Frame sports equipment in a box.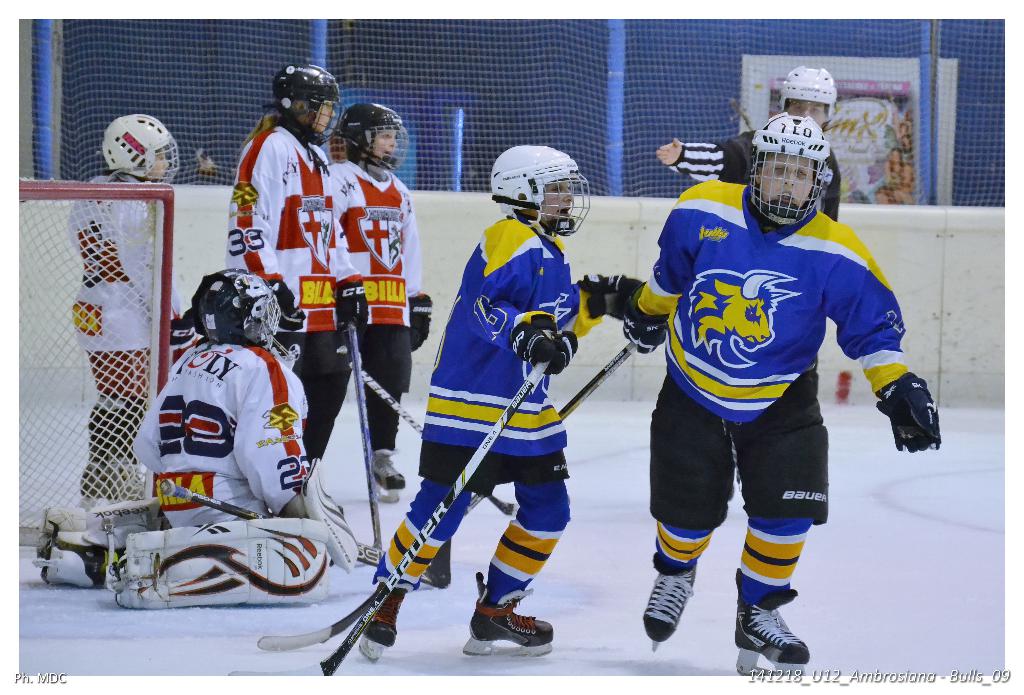
776 63 837 128.
